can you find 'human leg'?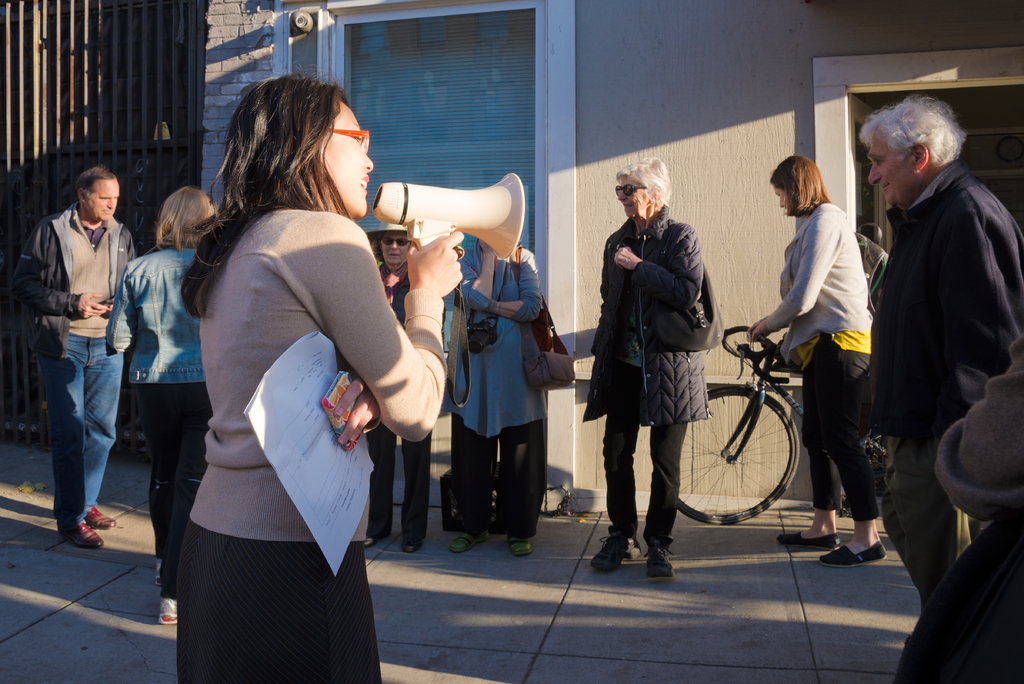
Yes, bounding box: left=402, top=436, right=429, bottom=553.
